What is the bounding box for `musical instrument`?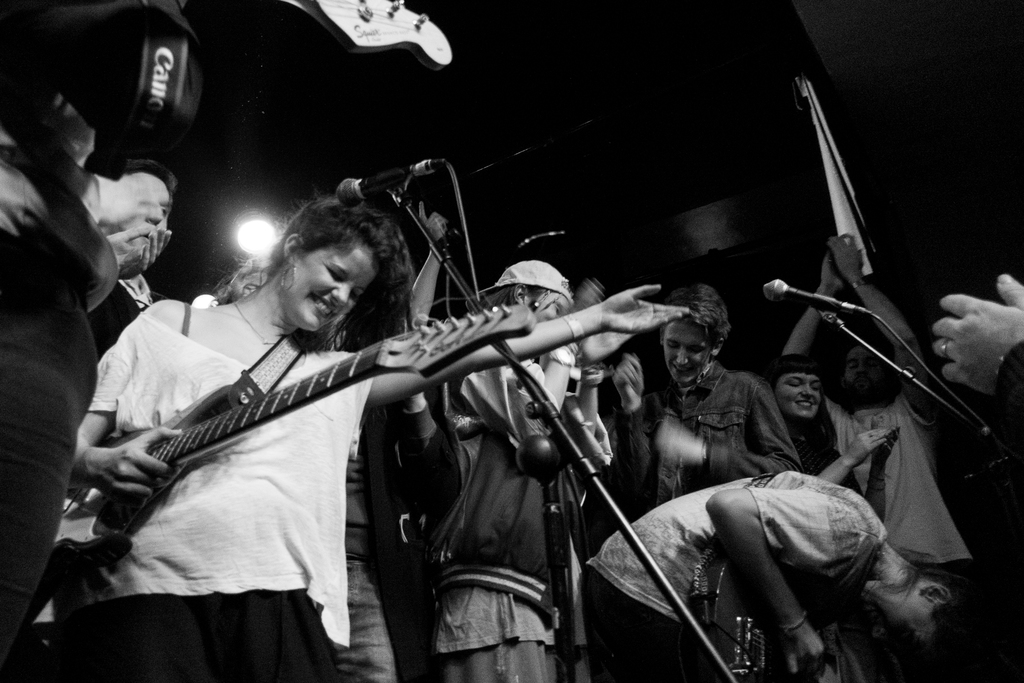
crop(678, 542, 893, 682).
